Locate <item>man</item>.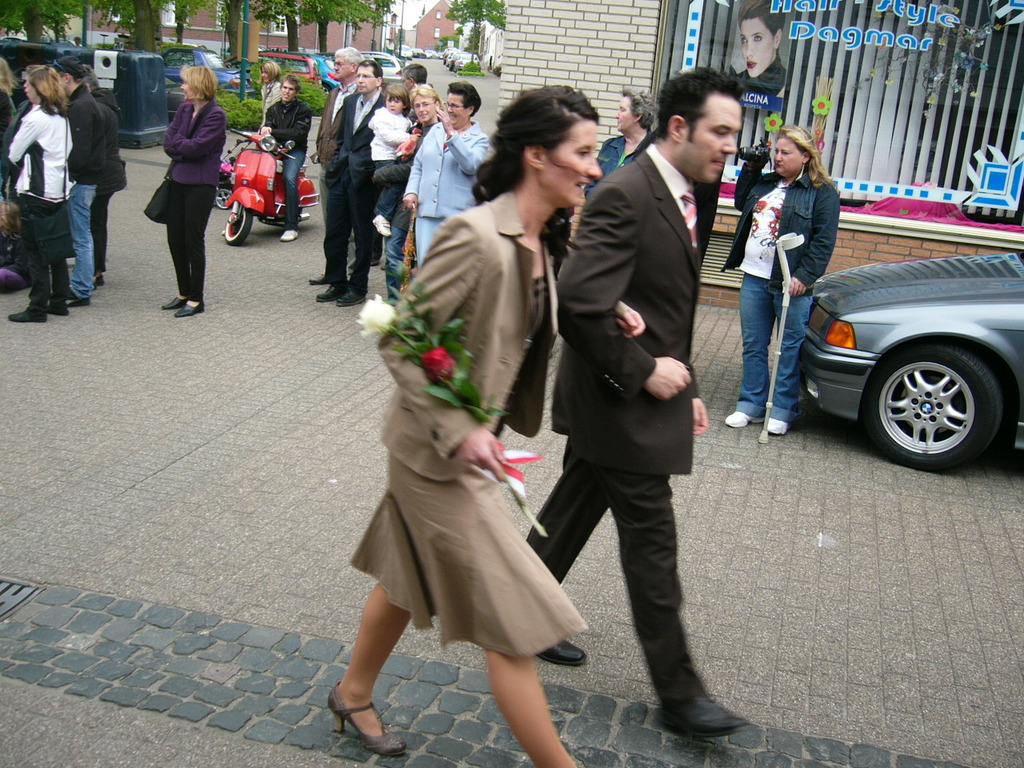
Bounding box: region(309, 46, 363, 284).
